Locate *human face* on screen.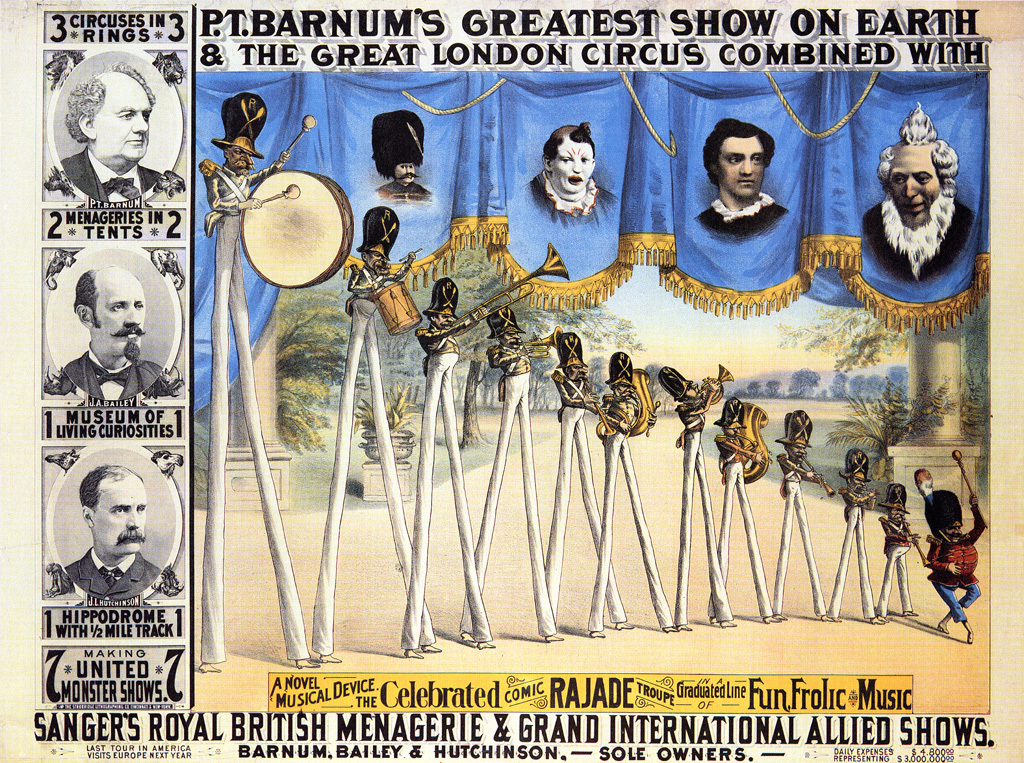
On screen at box(499, 334, 519, 346).
